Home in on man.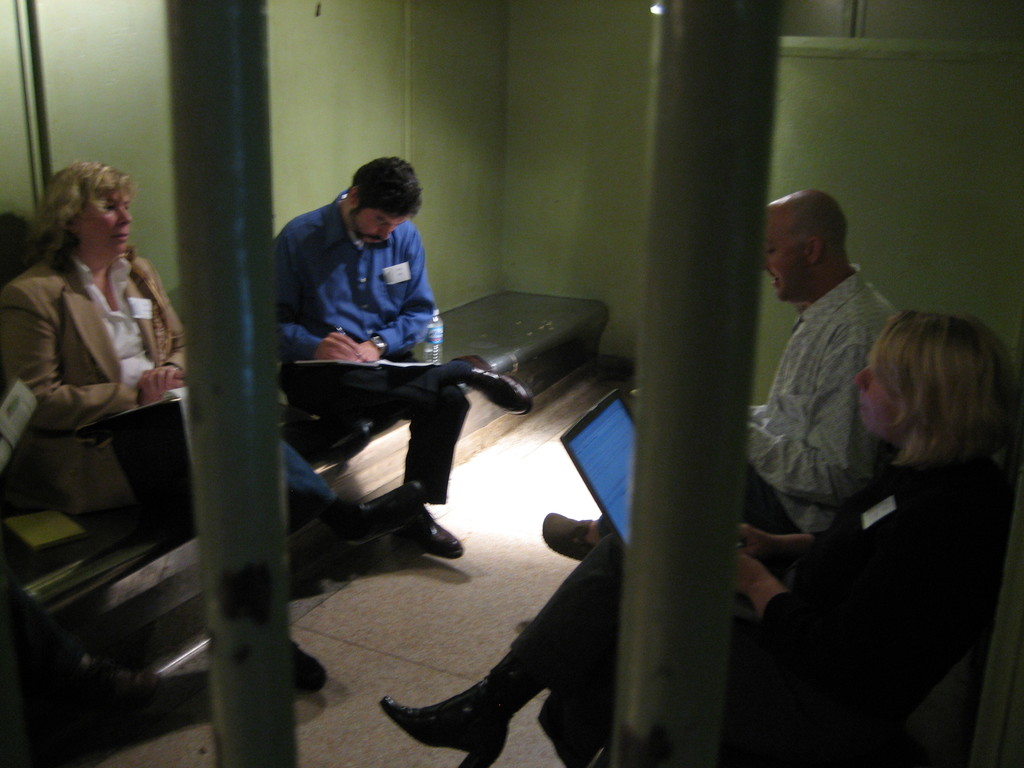
Homed in at crop(243, 141, 506, 606).
